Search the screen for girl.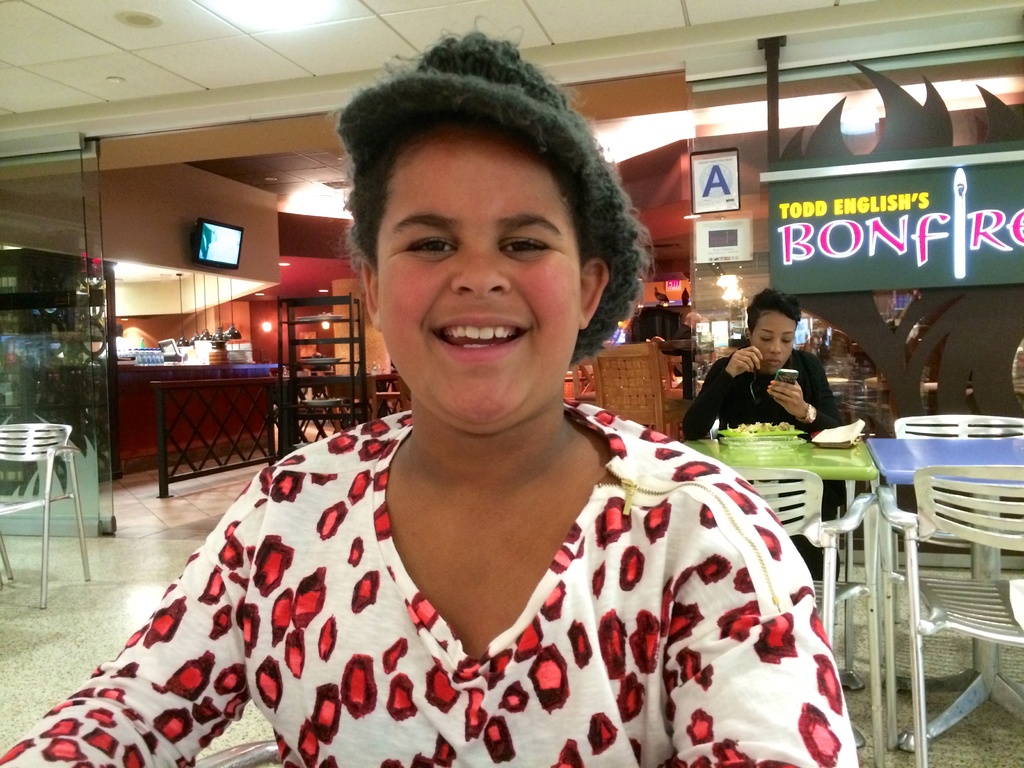
Found at l=94, t=63, r=842, b=751.
